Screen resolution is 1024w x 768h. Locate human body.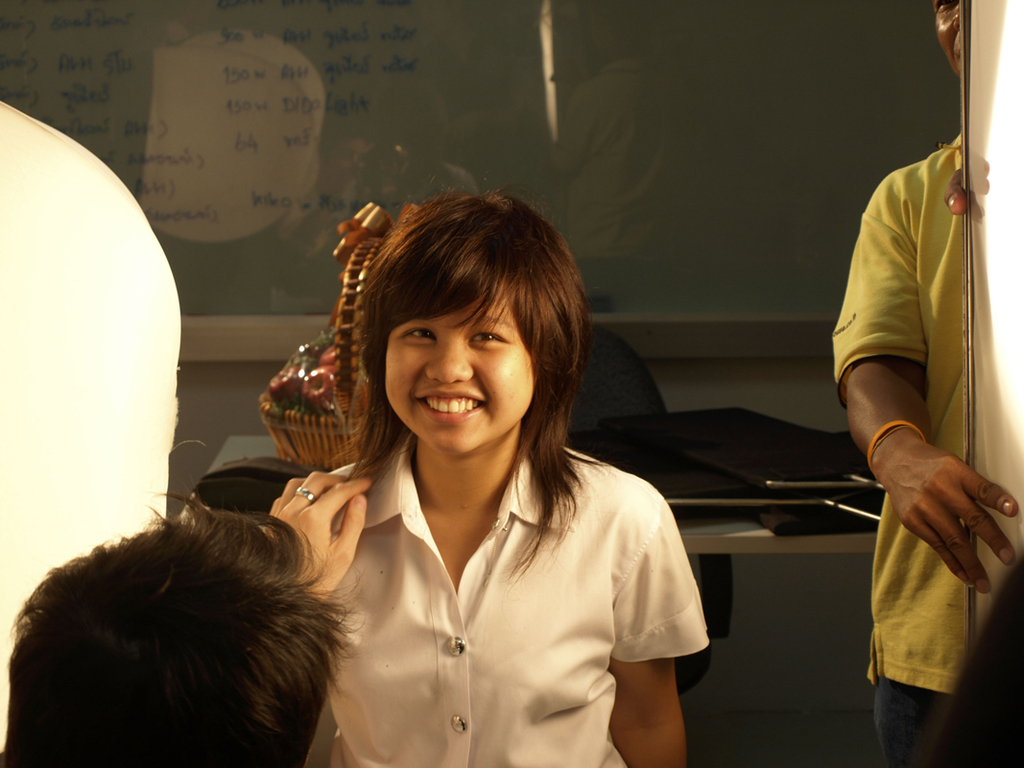
left=2, top=468, right=369, bottom=767.
